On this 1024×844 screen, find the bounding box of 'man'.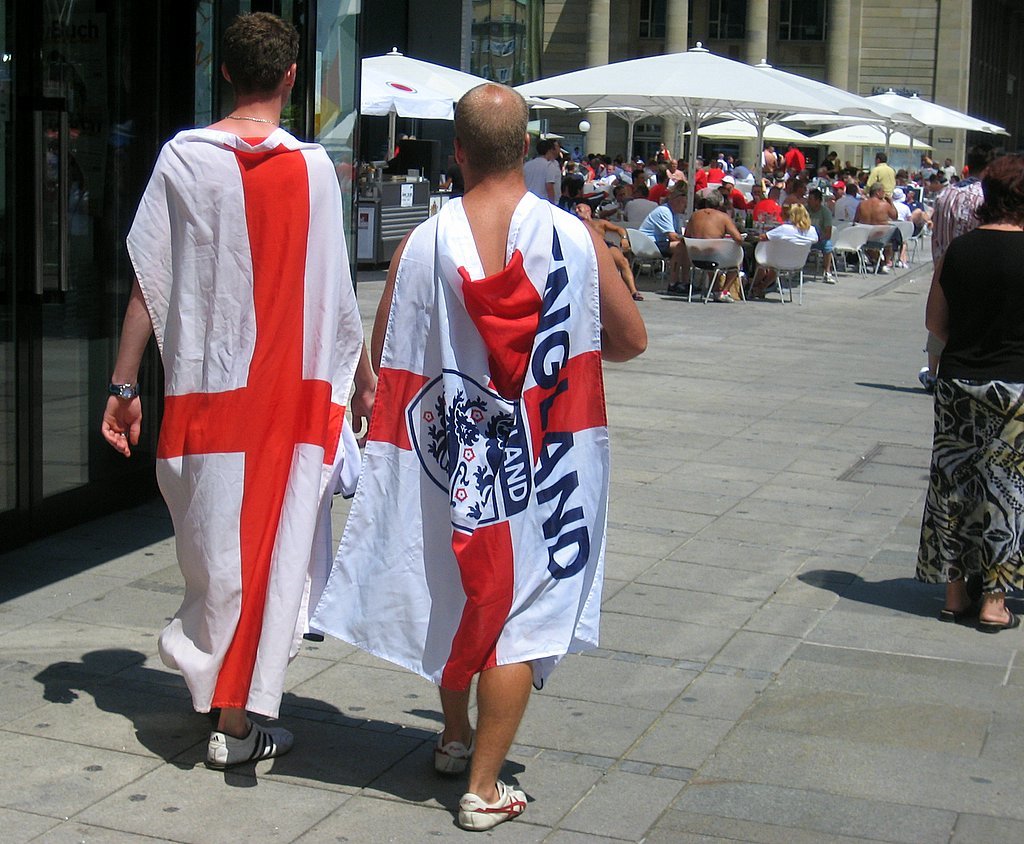
Bounding box: 600:179:631:217.
